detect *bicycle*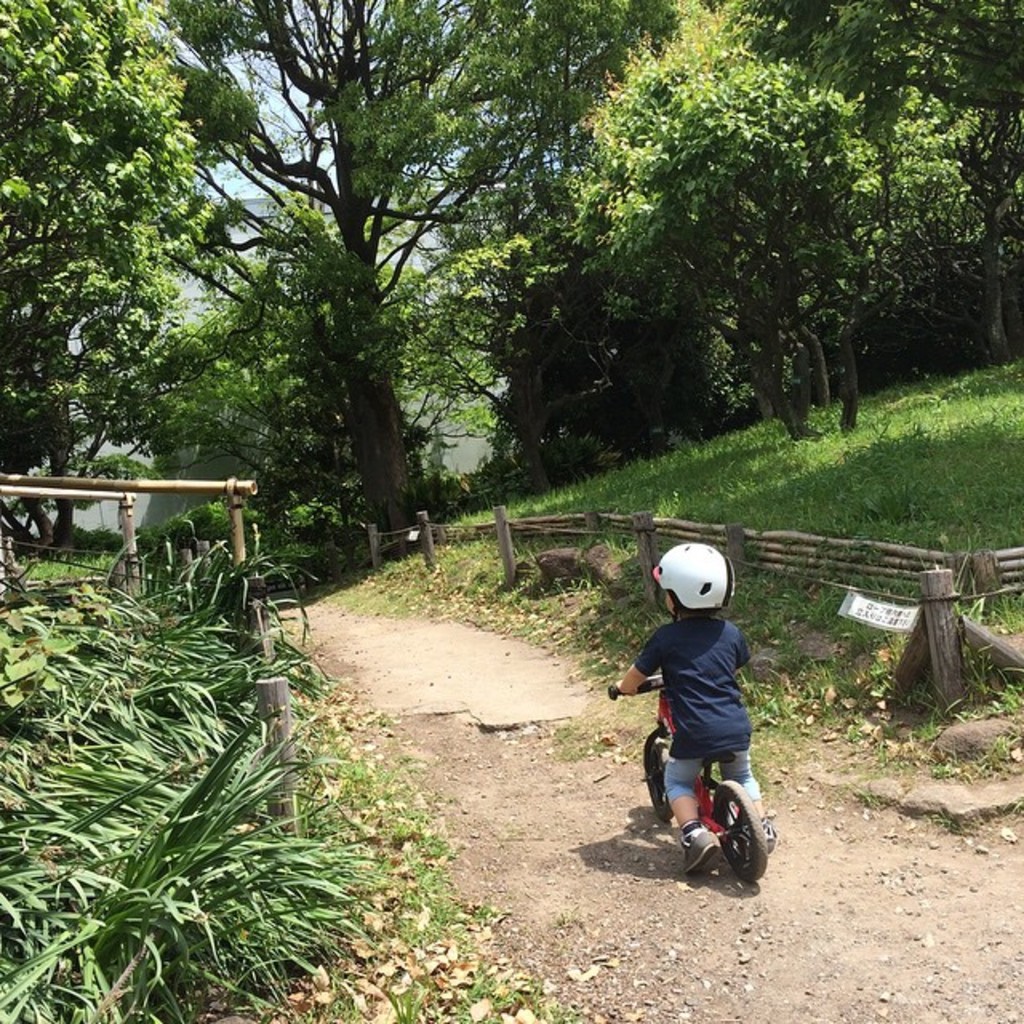
[632,672,784,890]
